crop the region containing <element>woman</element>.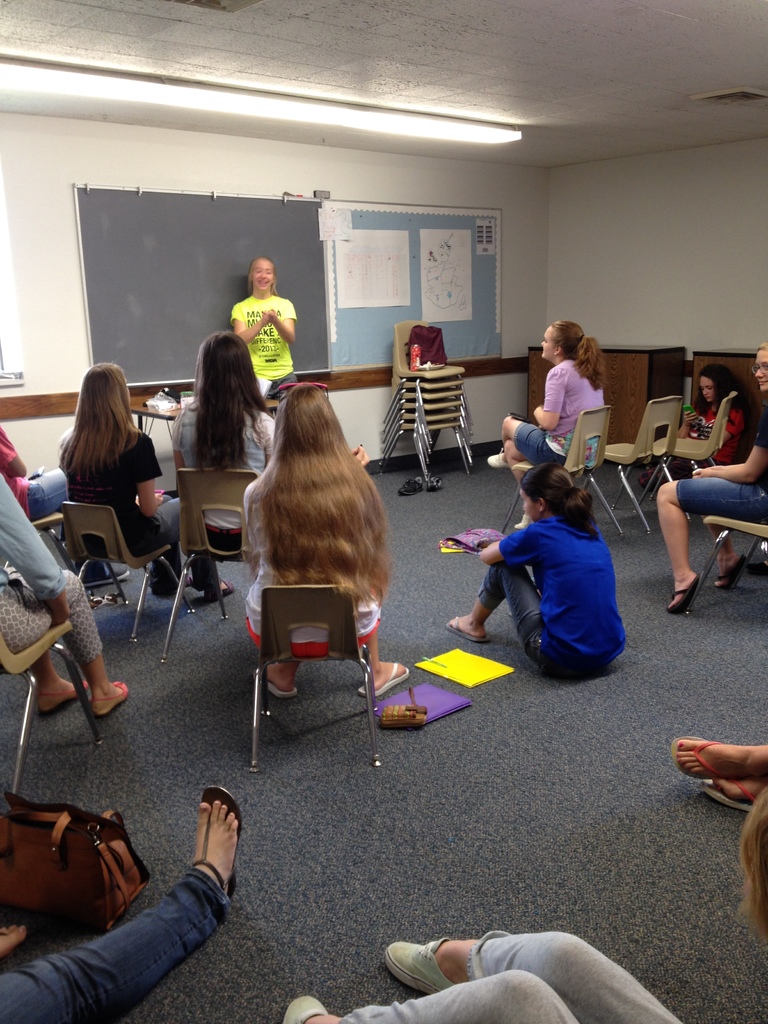
Crop region: rect(61, 363, 237, 600).
